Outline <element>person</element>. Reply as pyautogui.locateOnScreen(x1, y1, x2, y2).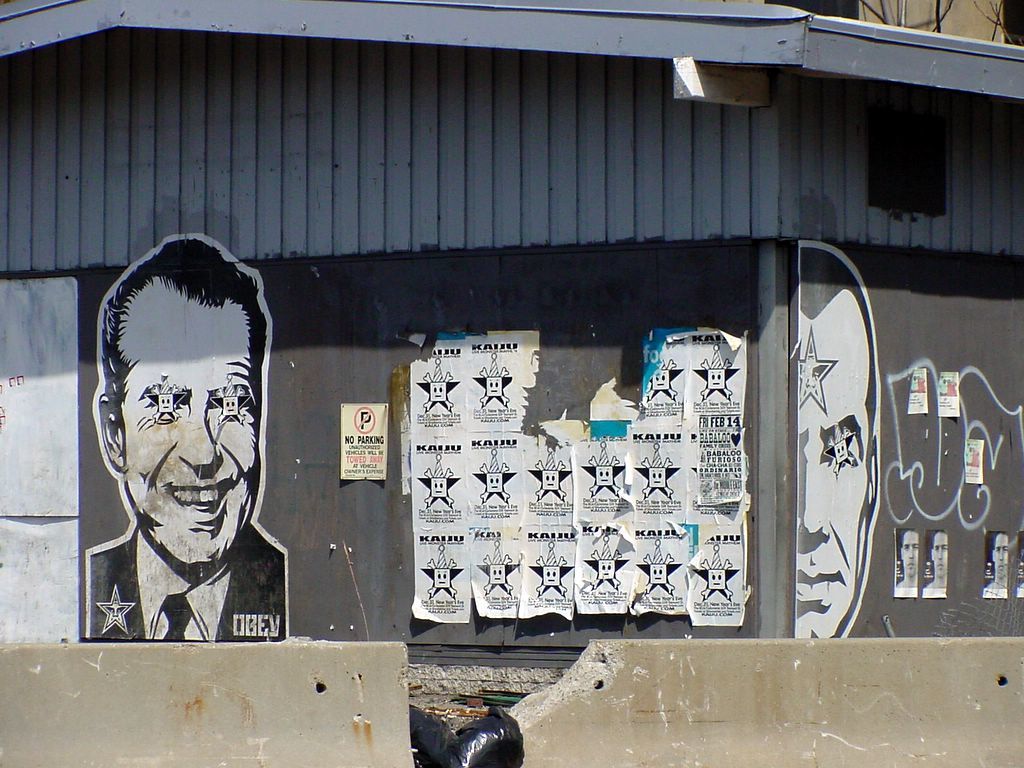
pyautogui.locateOnScreen(792, 237, 882, 641).
